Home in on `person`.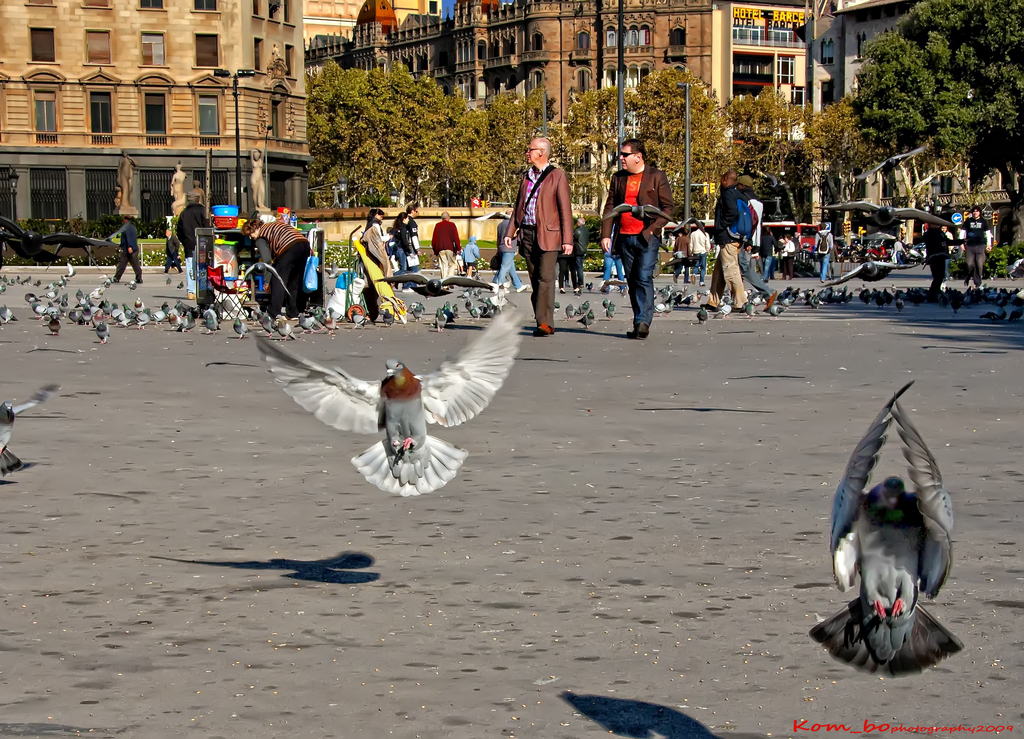
Homed in at x1=364, y1=209, x2=395, y2=276.
